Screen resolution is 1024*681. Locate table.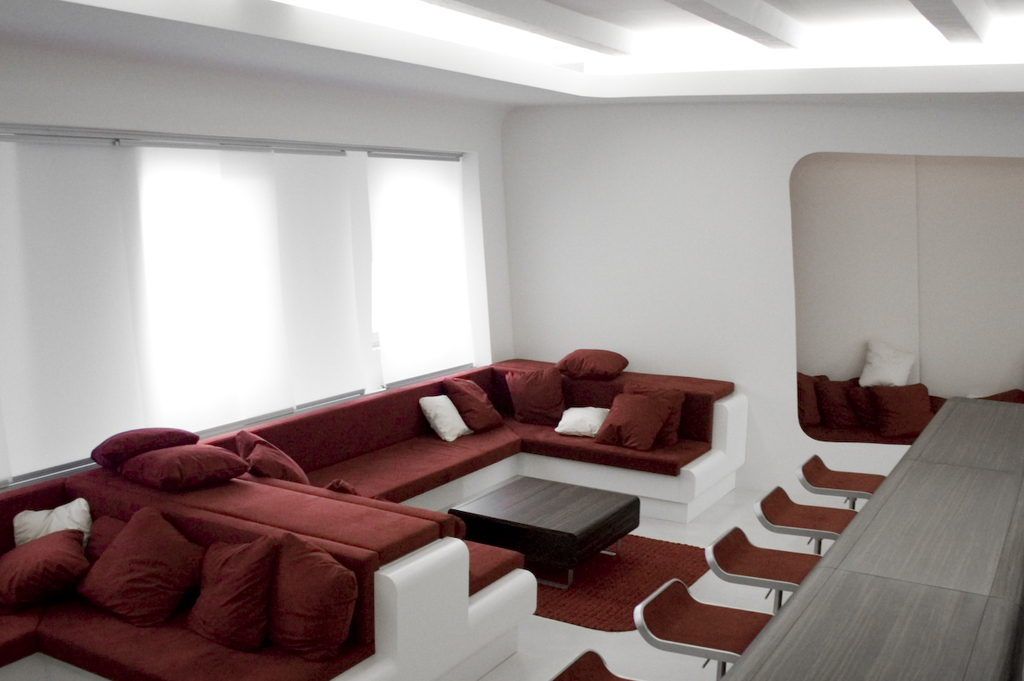
pyautogui.locateOnScreen(719, 379, 1023, 680).
